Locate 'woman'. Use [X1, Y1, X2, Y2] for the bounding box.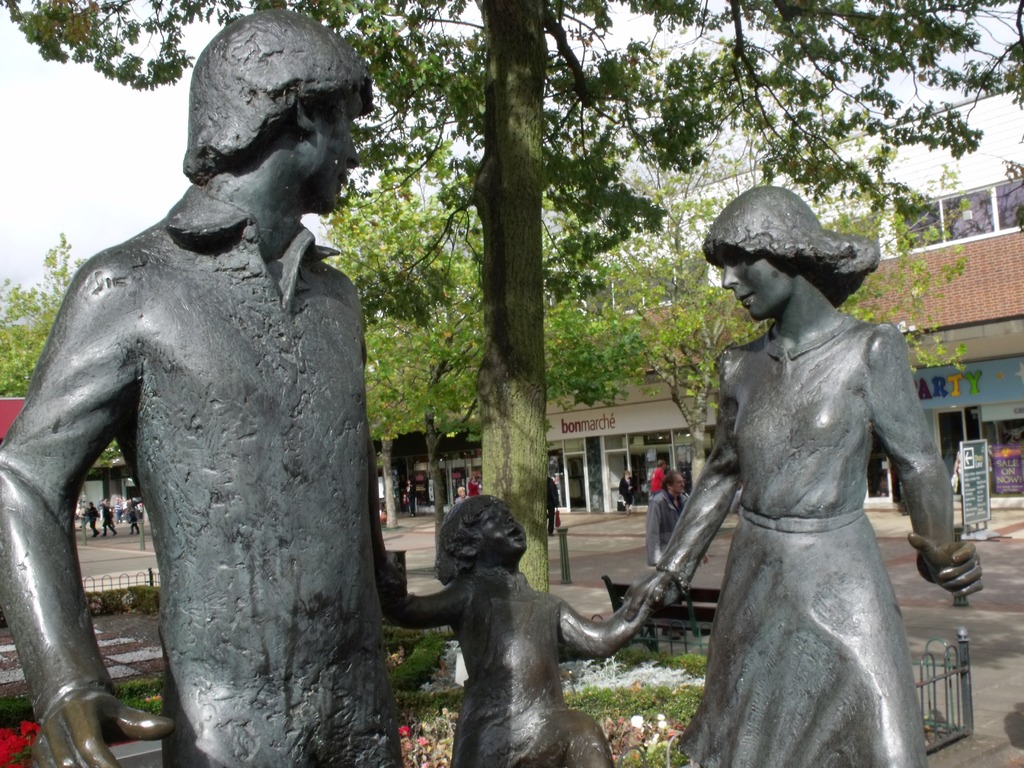
[620, 467, 636, 516].
